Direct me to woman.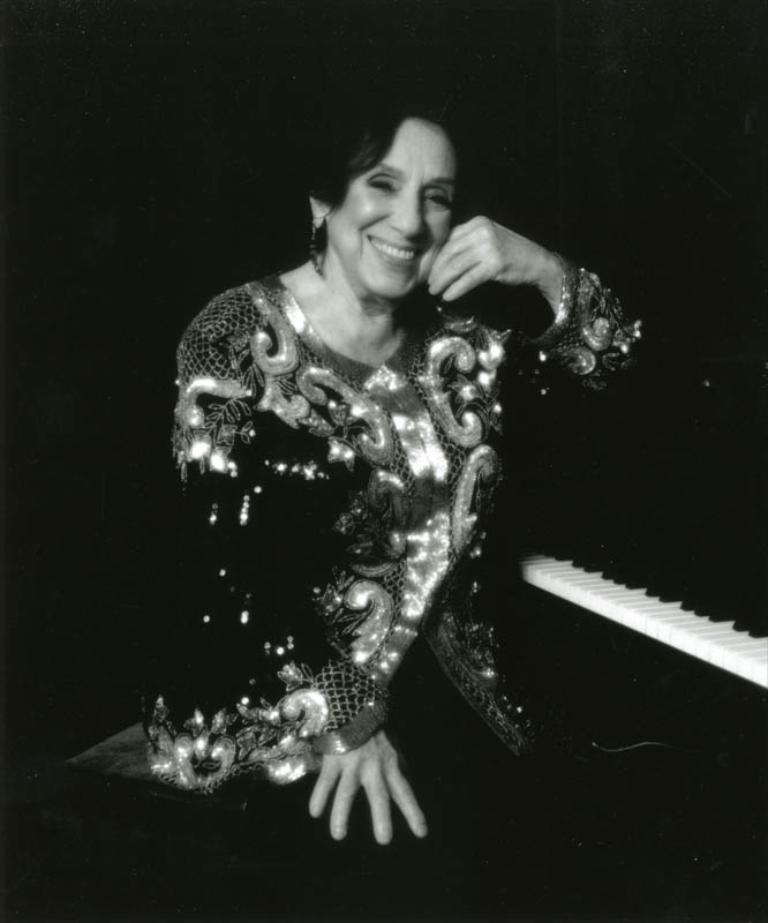
Direction: [x1=148, y1=67, x2=611, y2=825].
